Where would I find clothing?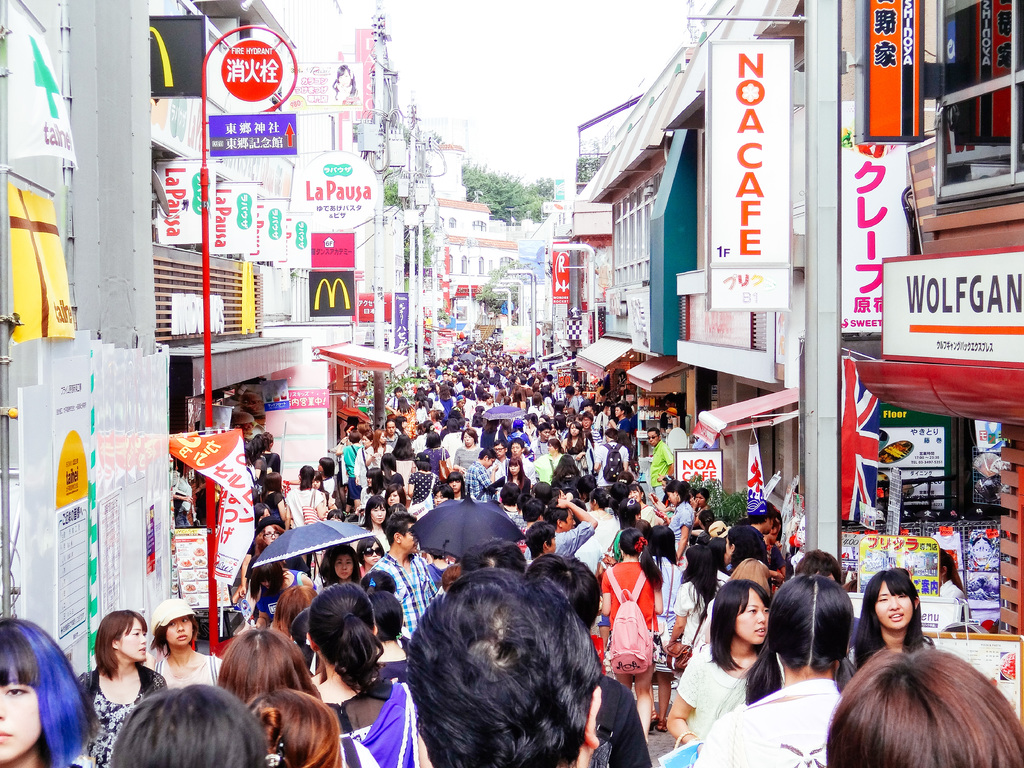
At pyautogui.locateOnScreen(332, 436, 348, 477).
